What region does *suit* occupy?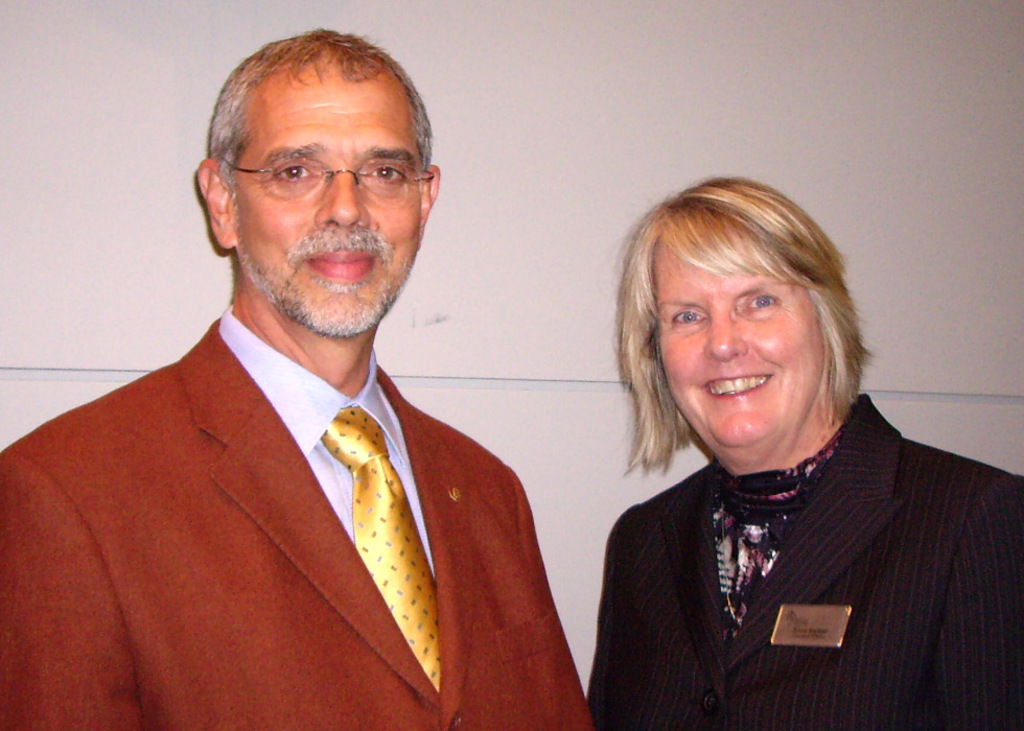
select_region(47, 286, 616, 714).
